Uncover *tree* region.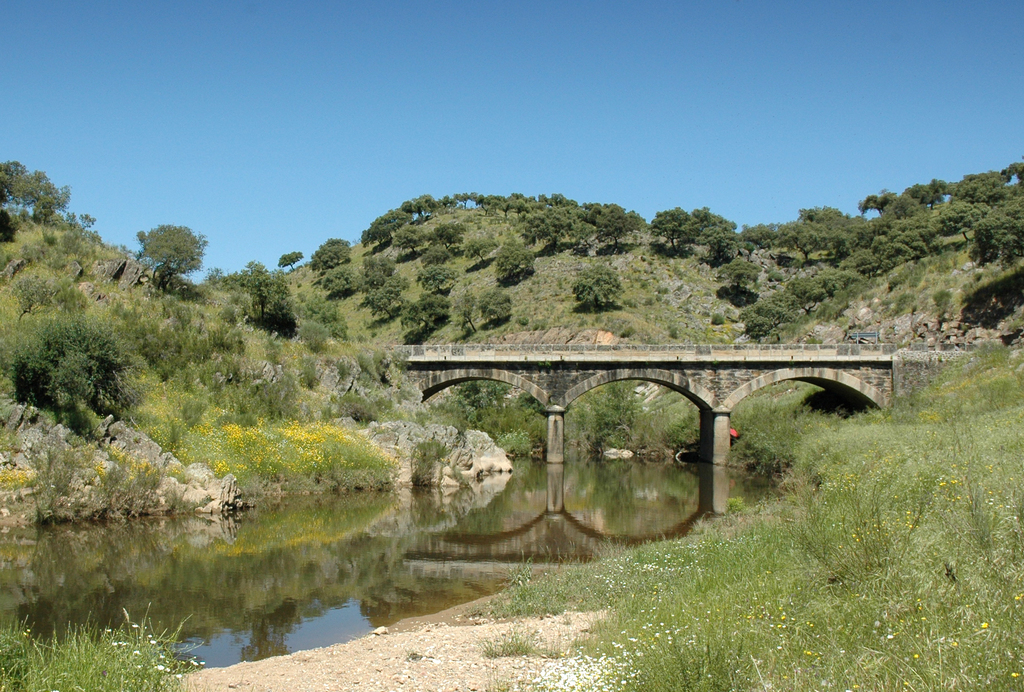
Uncovered: x1=308, y1=238, x2=354, y2=269.
